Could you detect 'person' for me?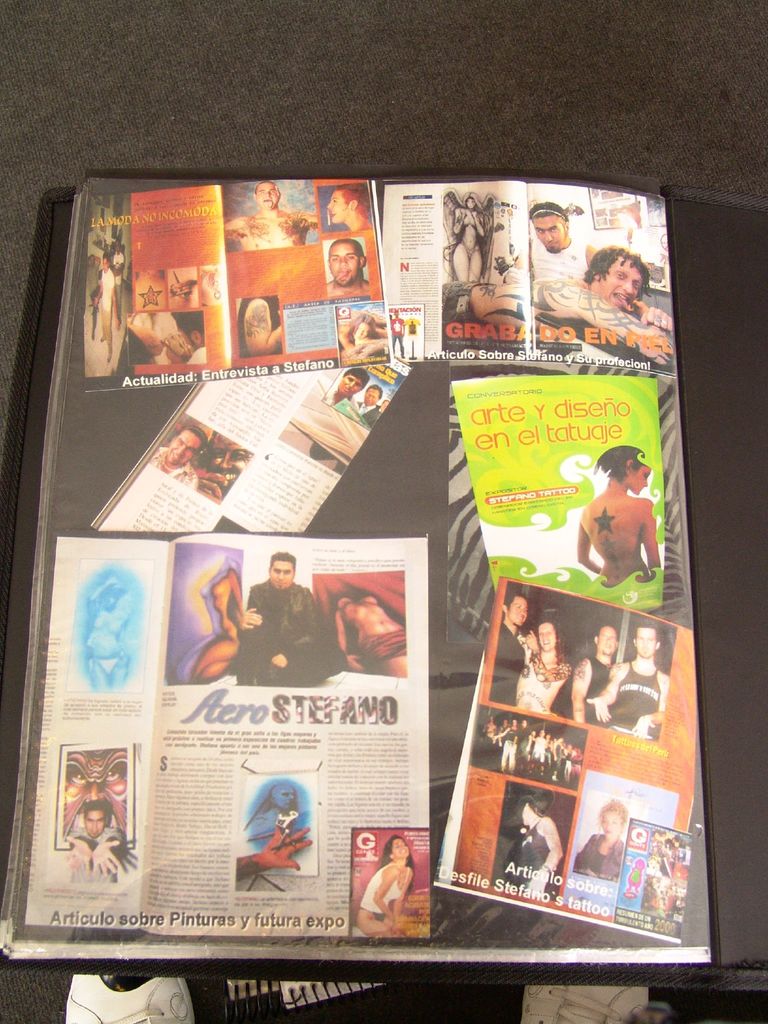
Detection result: (489, 593, 525, 707).
